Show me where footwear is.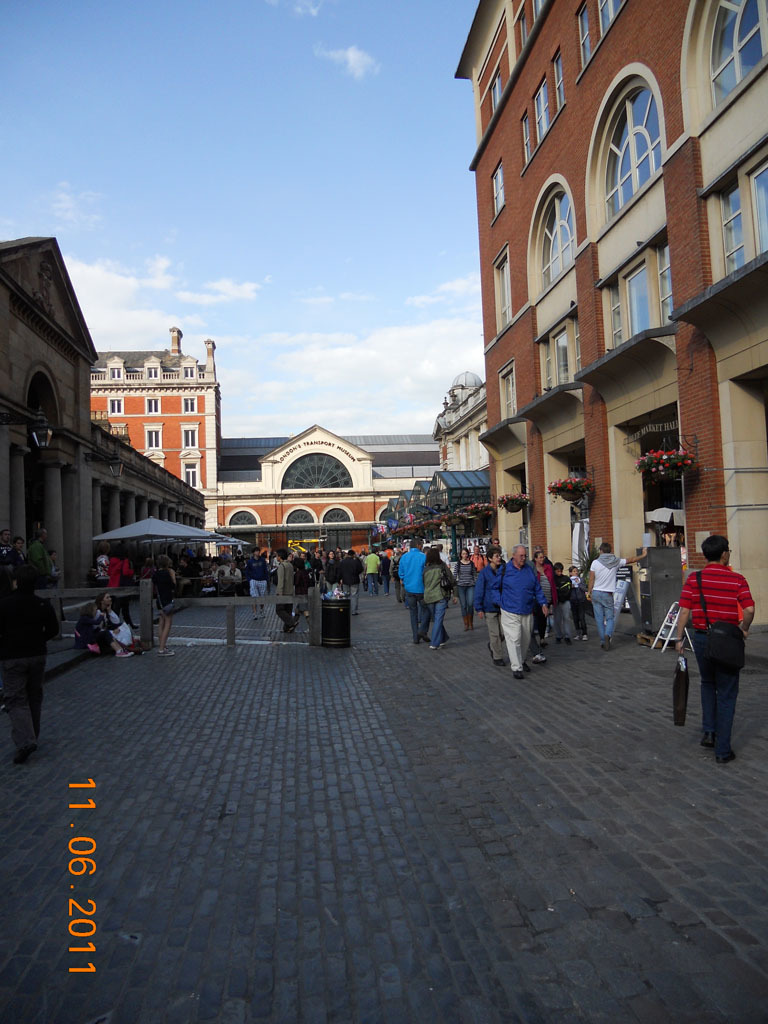
footwear is at {"x1": 584, "y1": 634, "x2": 593, "y2": 641}.
